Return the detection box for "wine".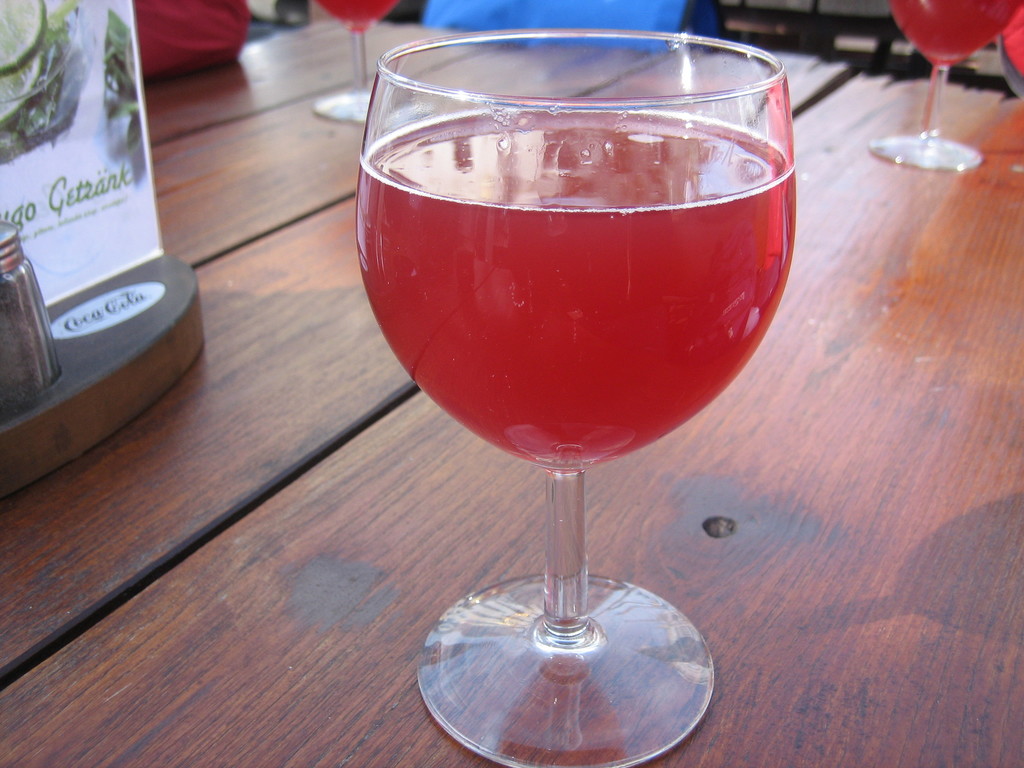
left=355, top=105, right=797, bottom=474.
